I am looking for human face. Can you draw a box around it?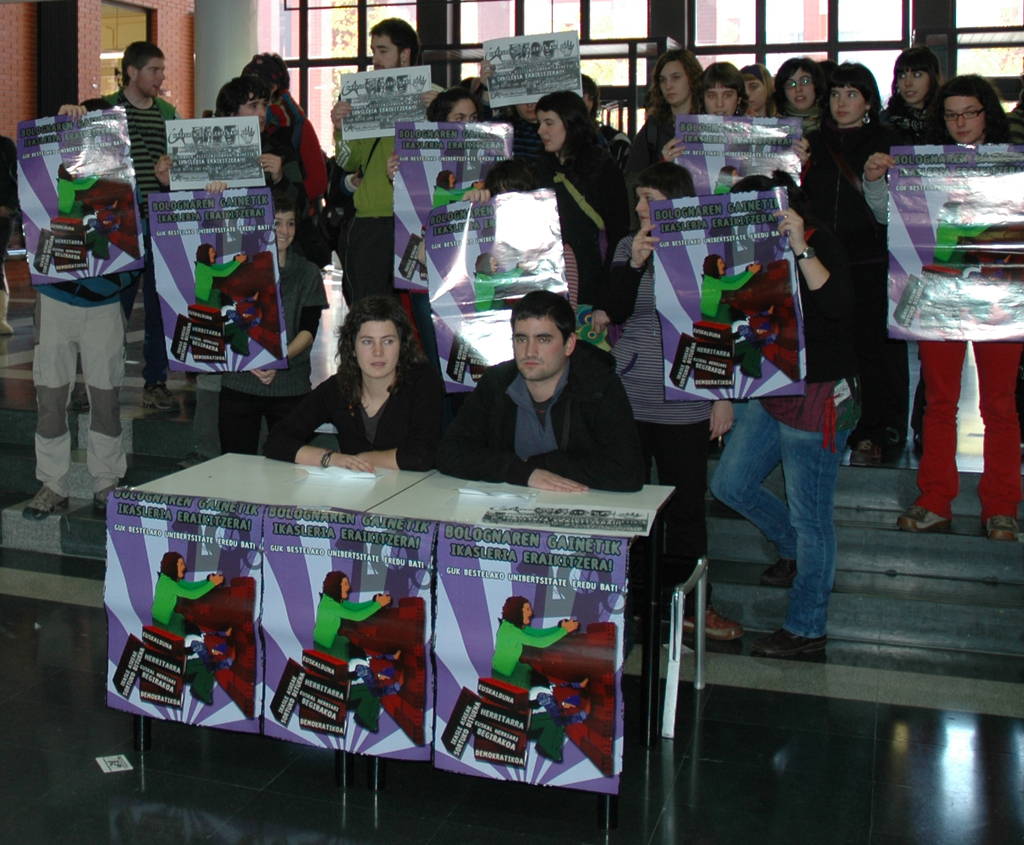
Sure, the bounding box is left=525, top=603, right=541, bottom=631.
